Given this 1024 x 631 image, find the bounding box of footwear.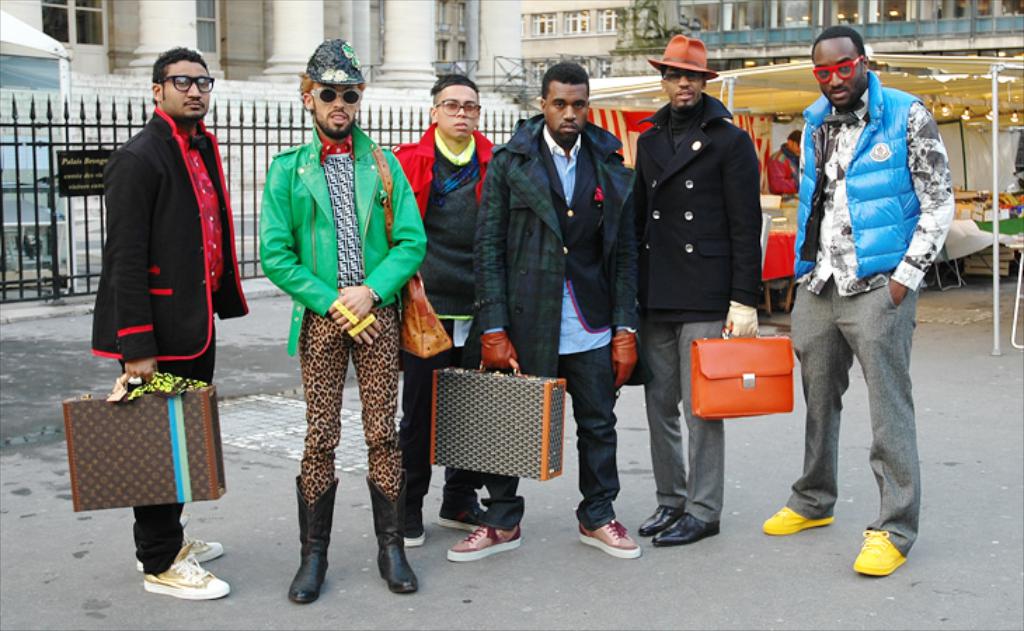
bbox=(851, 529, 913, 578).
